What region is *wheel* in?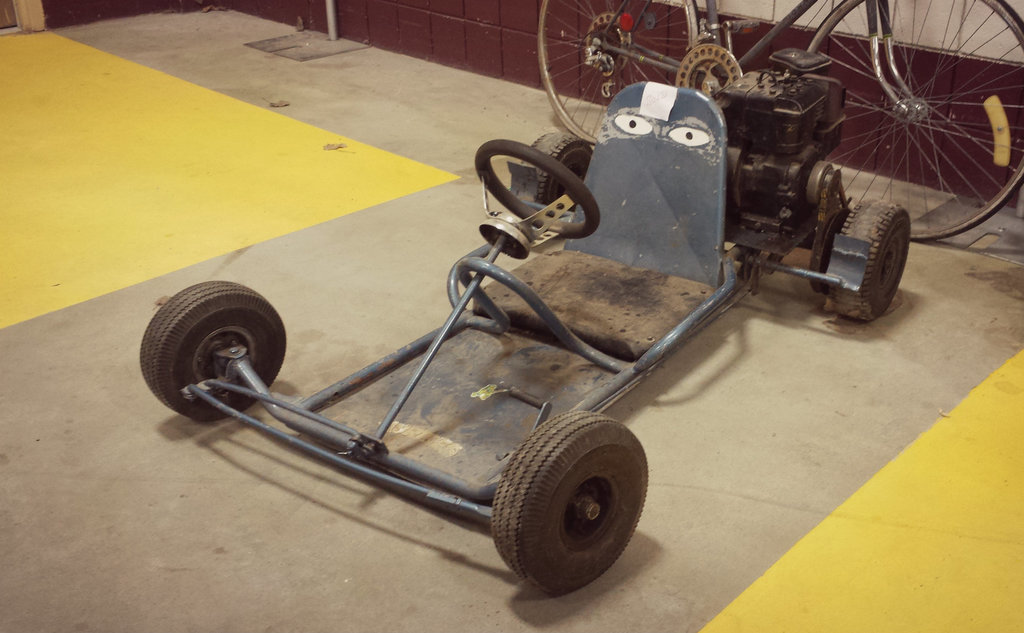
select_region(675, 41, 743, 109).
